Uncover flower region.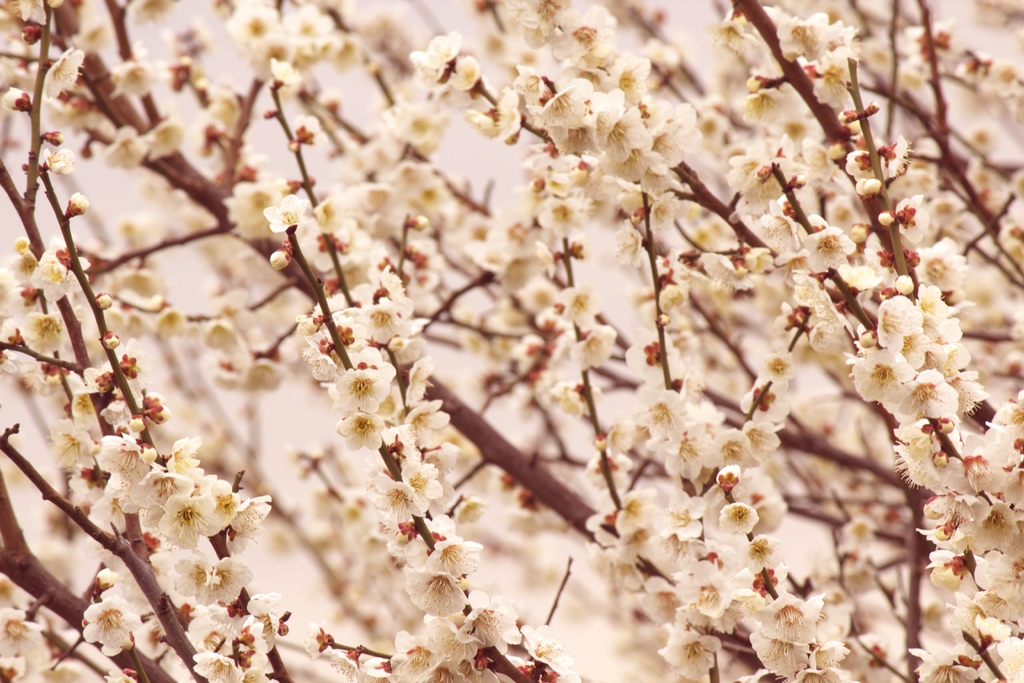
Uncovered: rect(738, 536, 780, 562).
